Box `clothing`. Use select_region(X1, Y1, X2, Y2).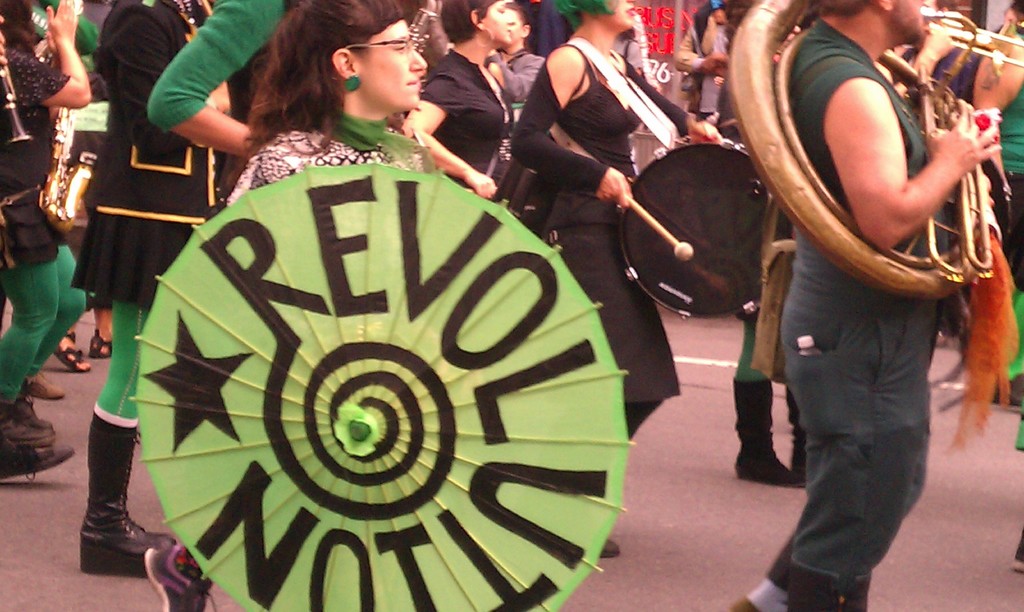
select_region(68, 10, 220, 431).
